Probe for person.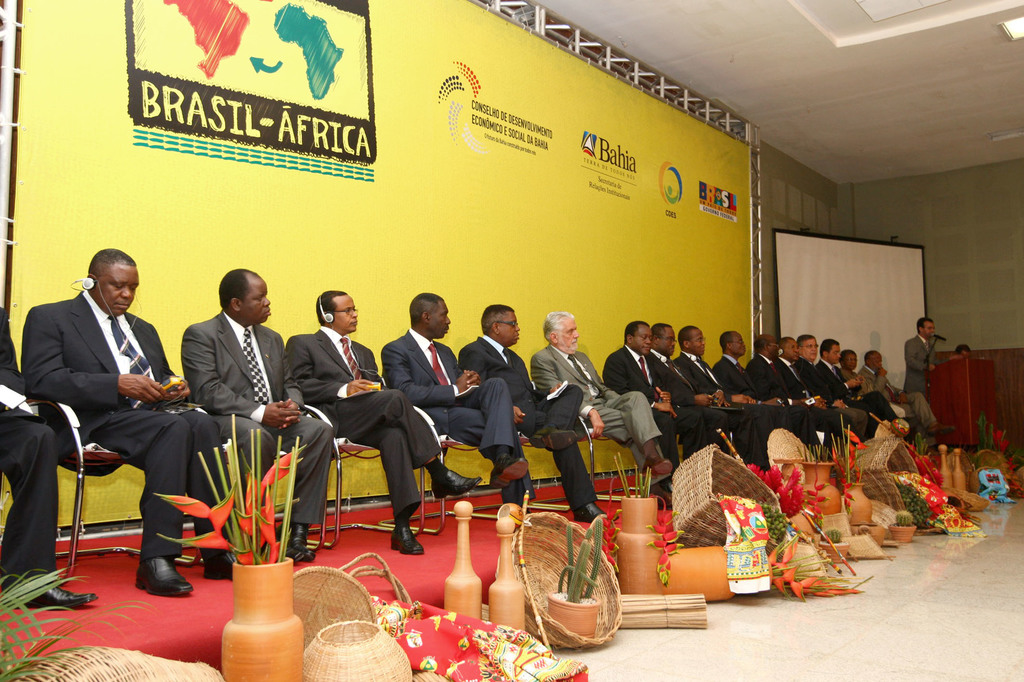
Probe result: [left=385, top=294, right=530, bottom=508].
